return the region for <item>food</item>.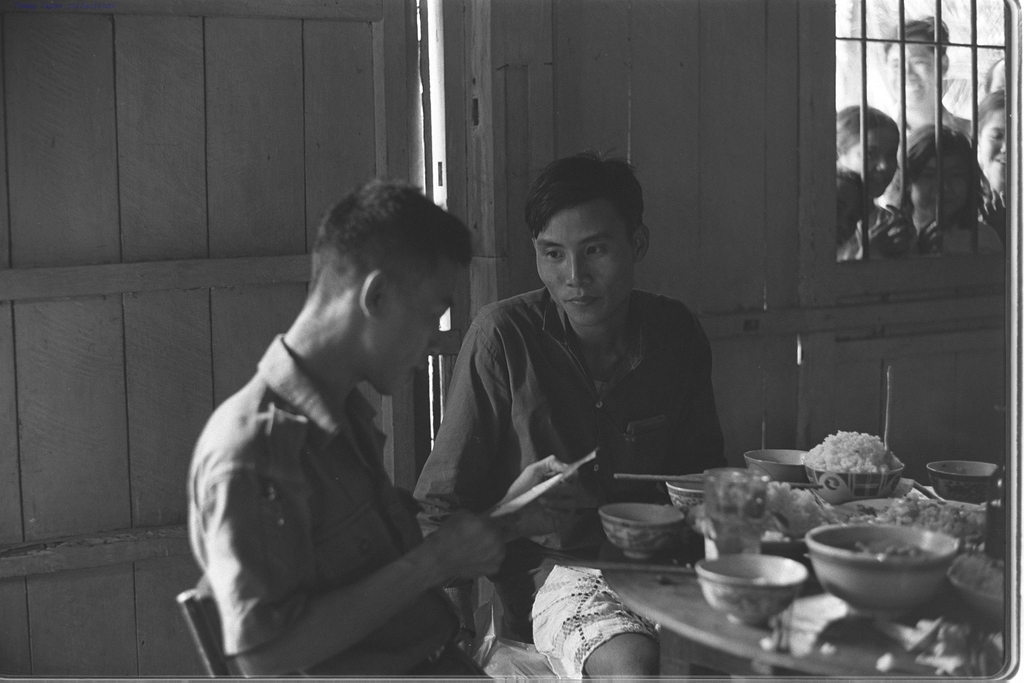
Rect(833, 538, 932, 563).
